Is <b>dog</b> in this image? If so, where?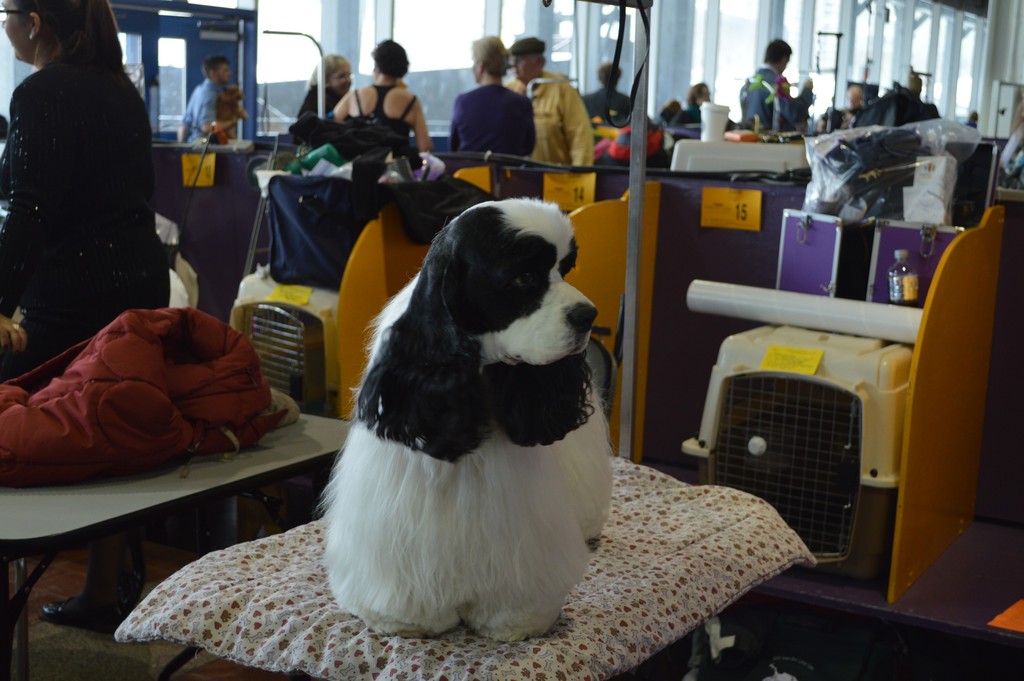
Yes, at select_region(313, 193, 614, 646).
